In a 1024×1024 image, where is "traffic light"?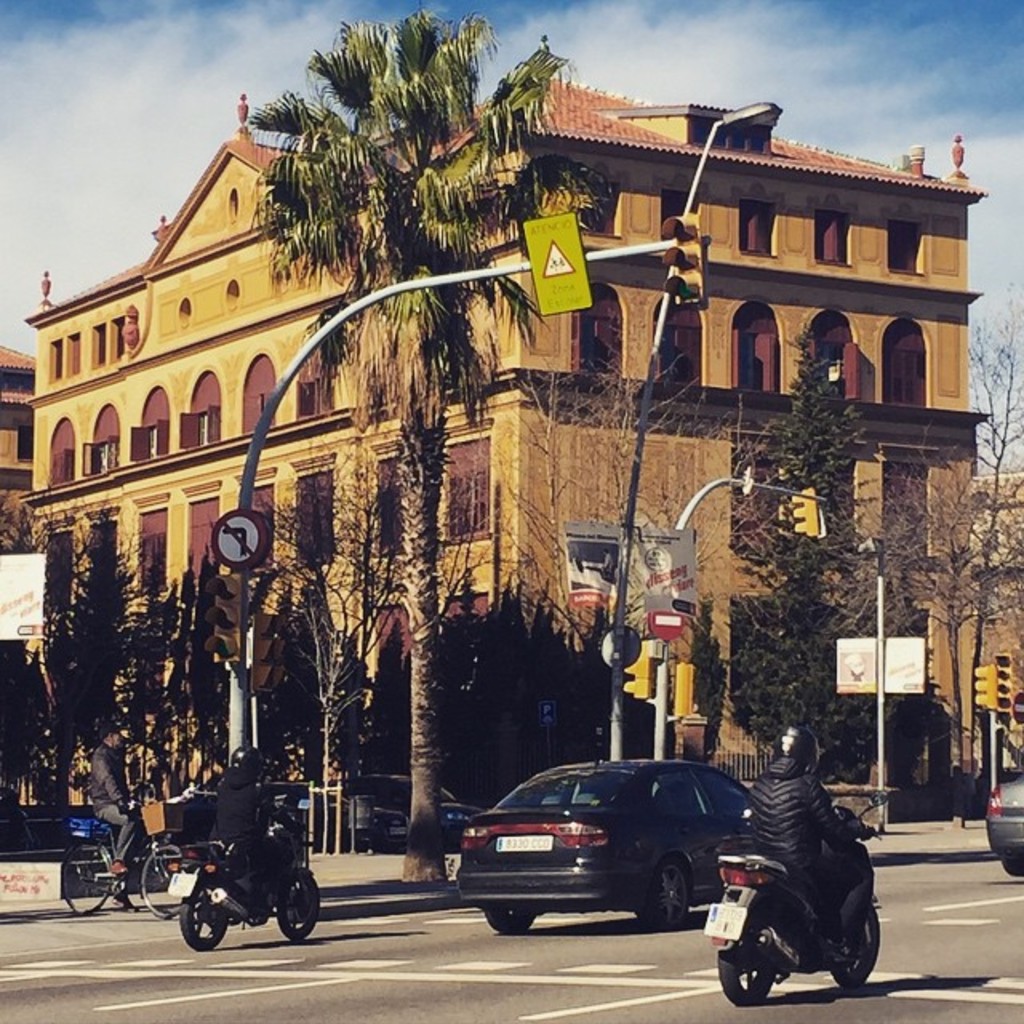
[left=789, top=488, right=826, bottom=539].
